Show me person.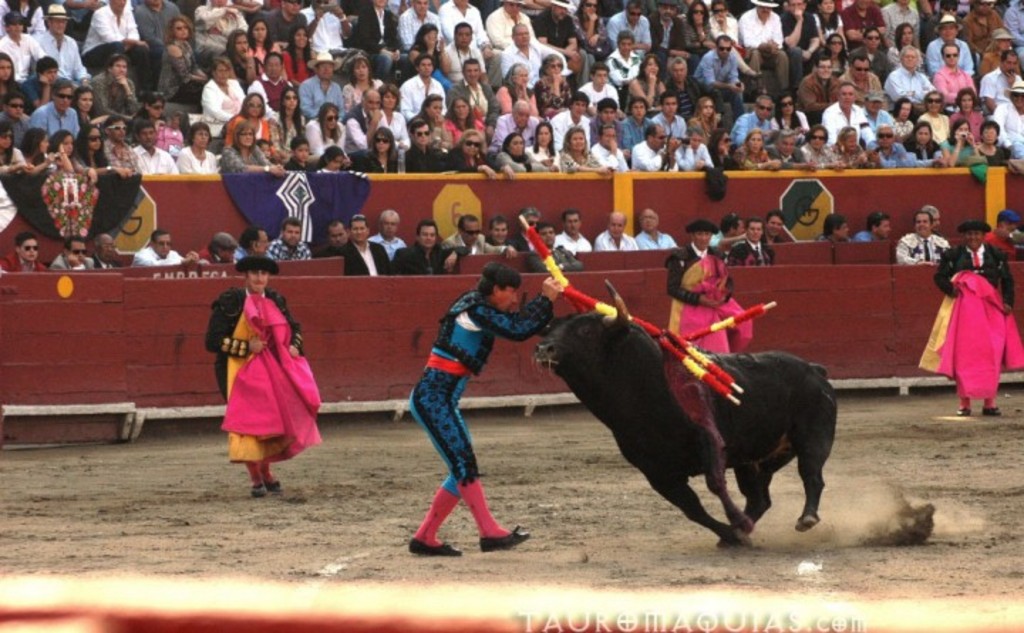
person is here: {"left": 731, "top": 94, "right": 779, "bottom": 144}.
